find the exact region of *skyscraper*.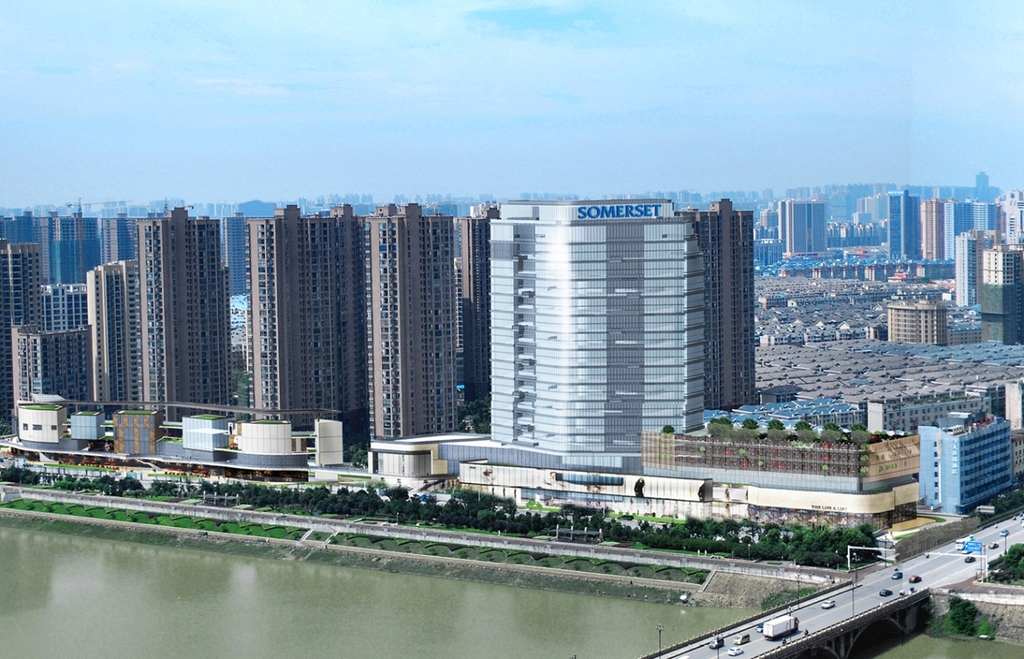
Exact region: 904 188 929 261.
